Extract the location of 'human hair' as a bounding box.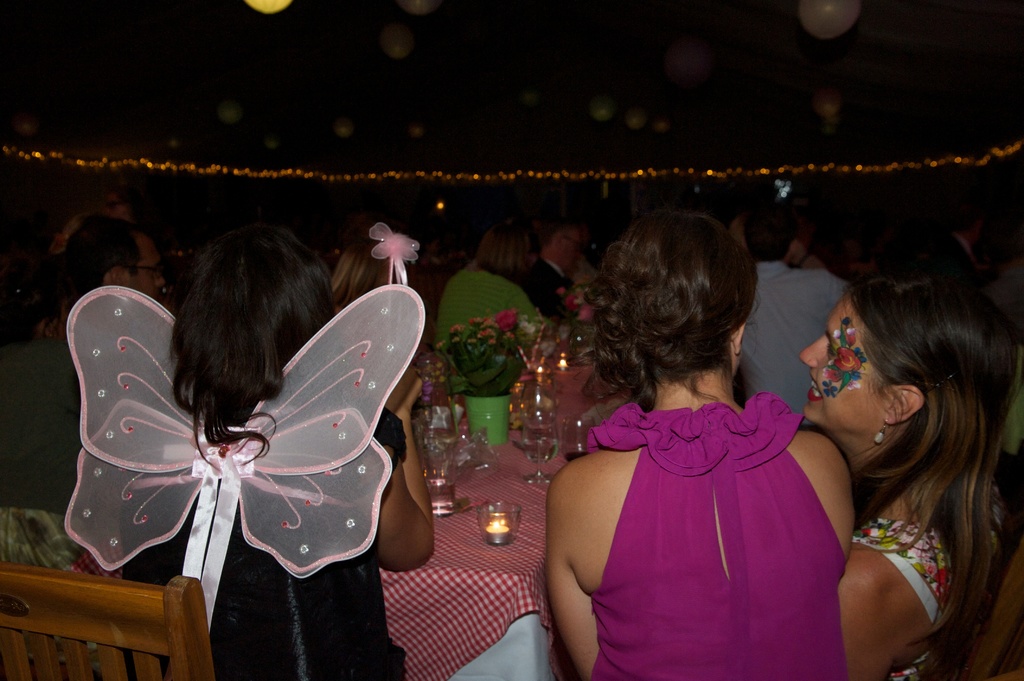
{"x1": 742, "y1": 198, "x2": 798, "y2": 260}.
